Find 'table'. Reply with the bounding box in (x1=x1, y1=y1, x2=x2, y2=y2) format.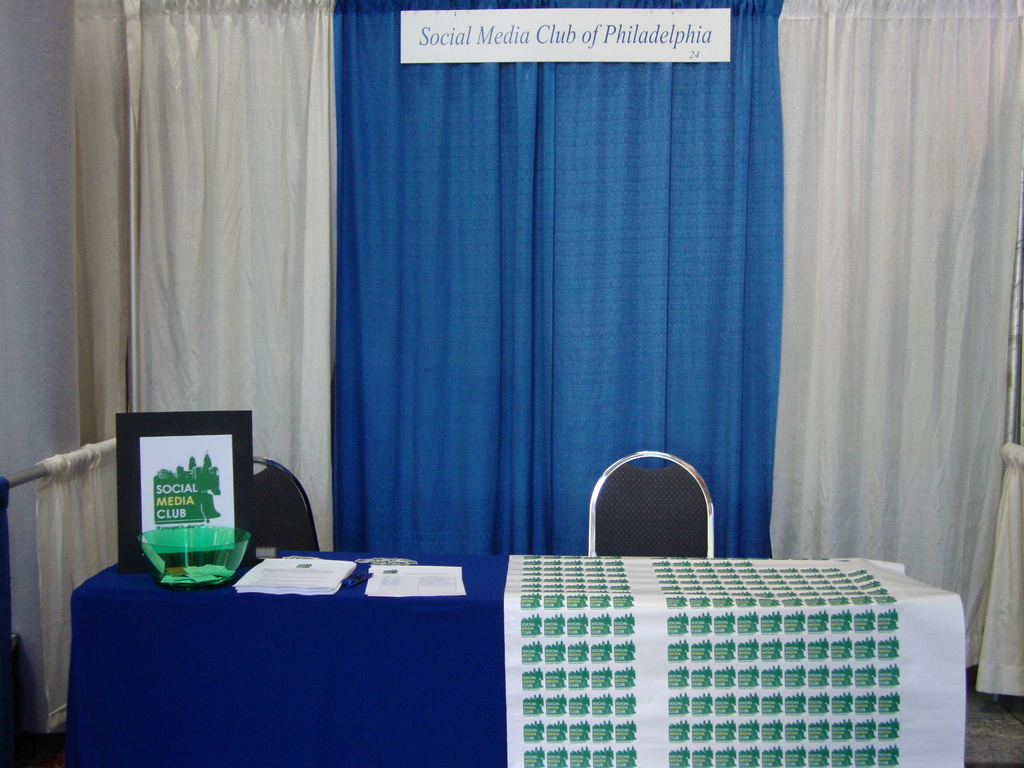
(x1=502, y1=555, x2=966, y2=767).
